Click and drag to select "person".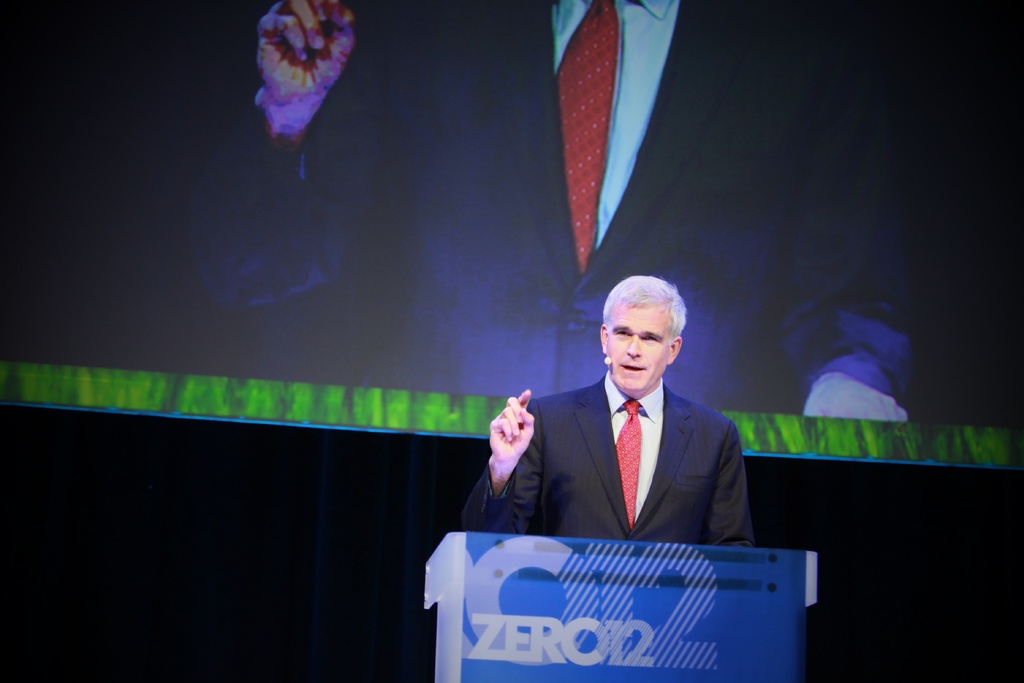
Selection: <bbox>453, 278, 755, 547</bbox>.
